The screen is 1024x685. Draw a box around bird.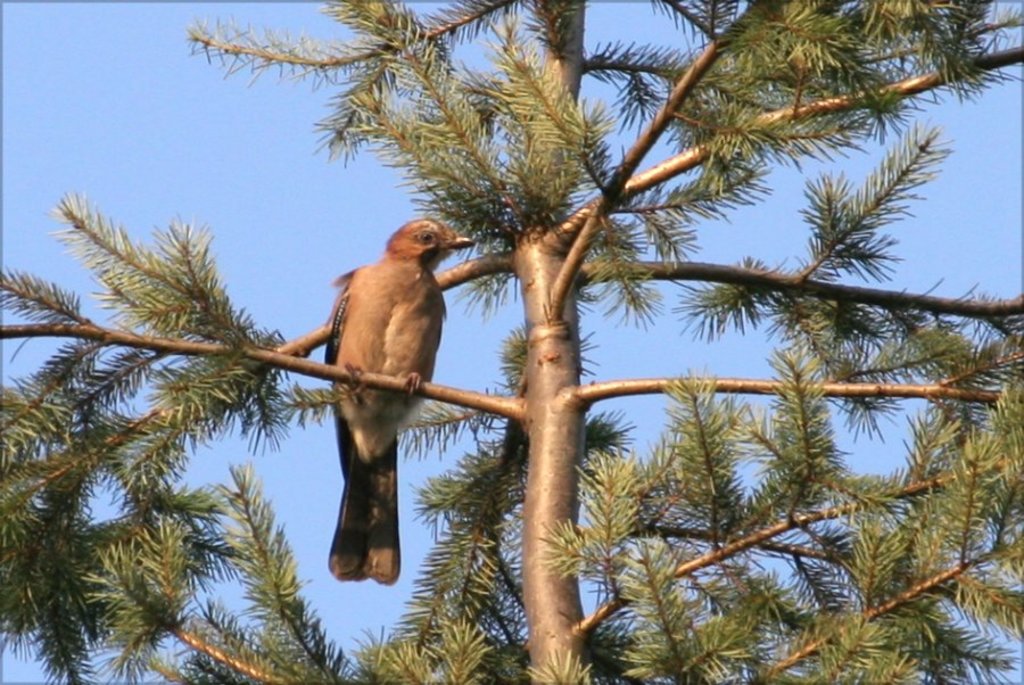
<bbox>317, 213, 469, 591</bbox>.
